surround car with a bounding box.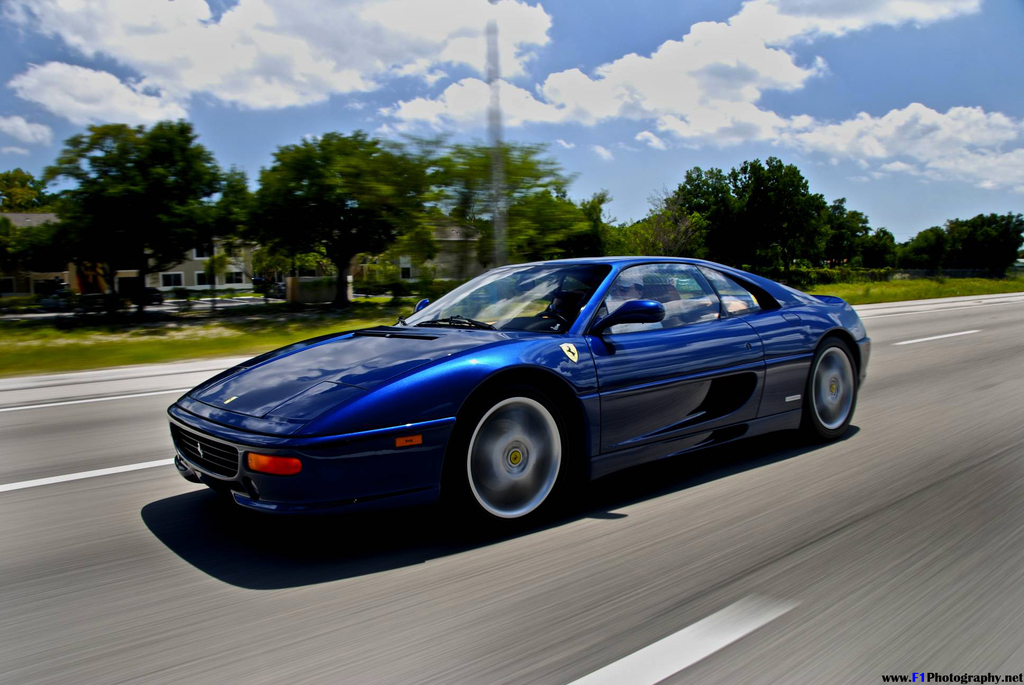
166, 255, 872, 531.
